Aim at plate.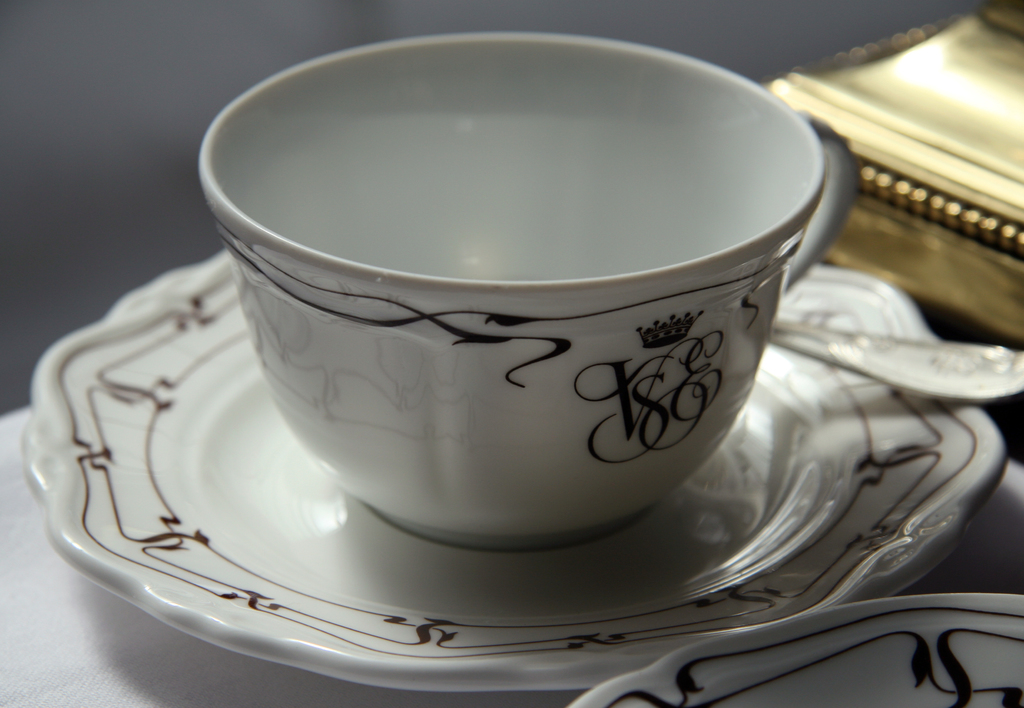
Aimed at [x1=15, y1=250, x2=1006, y2=689].
